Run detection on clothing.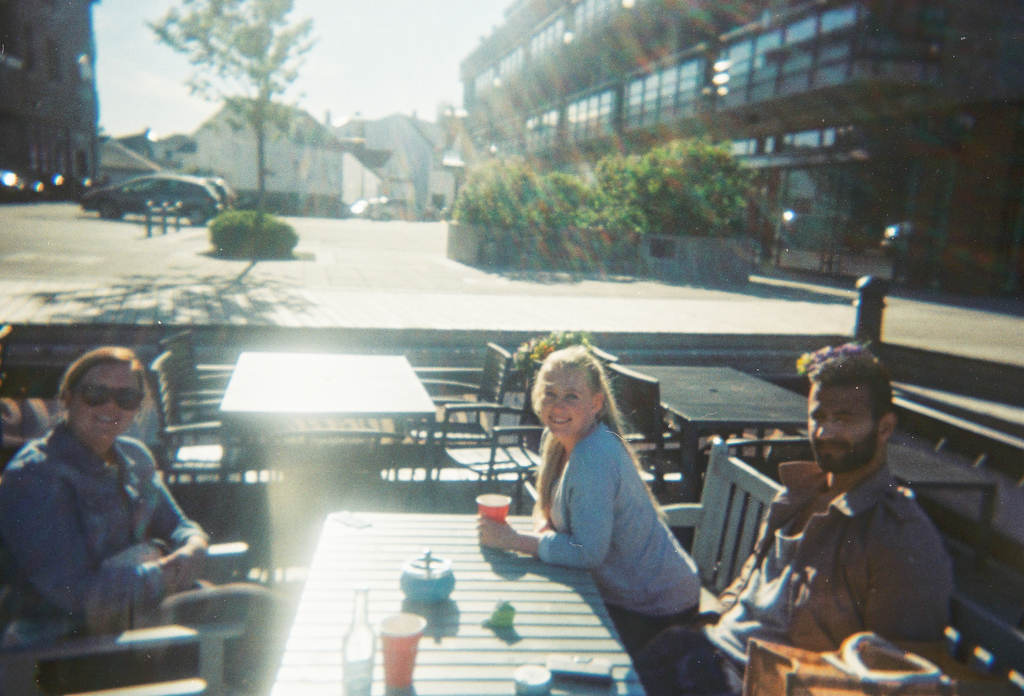
Result: BBox(524, 425, 711, 649).
